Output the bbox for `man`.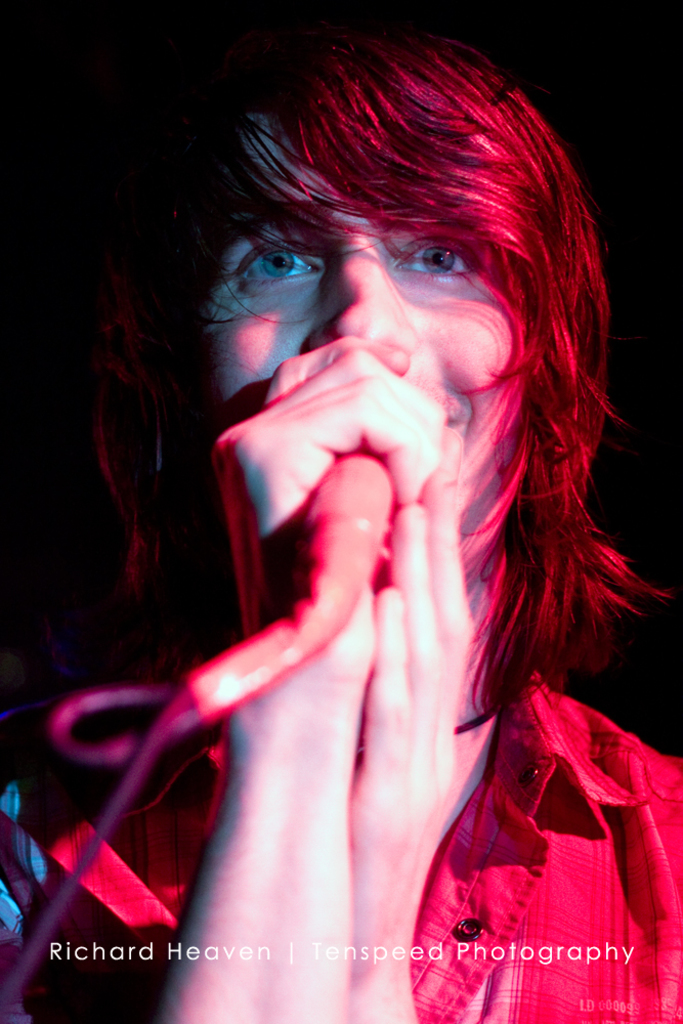
[1,38,682,1023].
